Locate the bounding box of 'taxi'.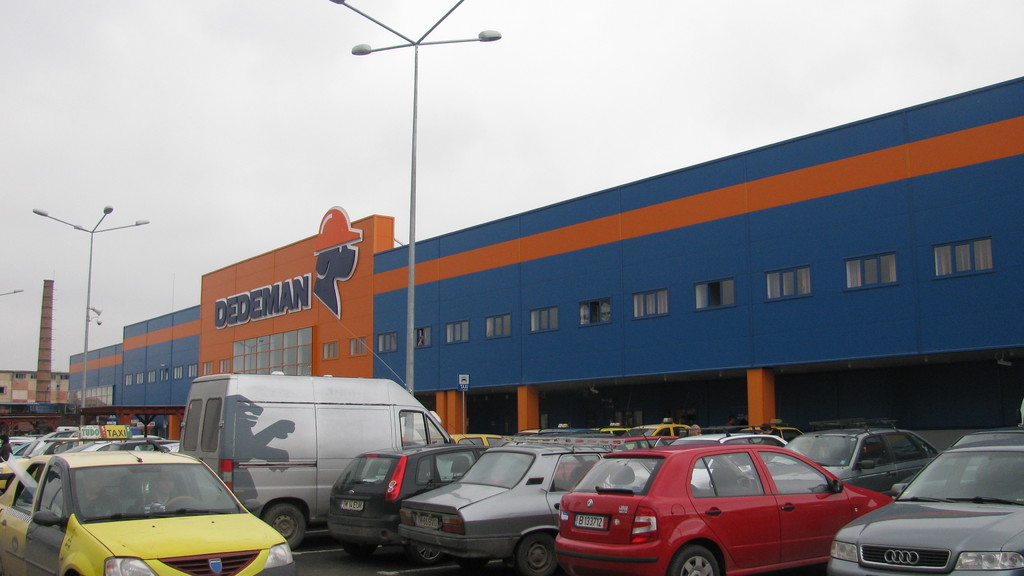
Bounding box: 623,416,696,447.
